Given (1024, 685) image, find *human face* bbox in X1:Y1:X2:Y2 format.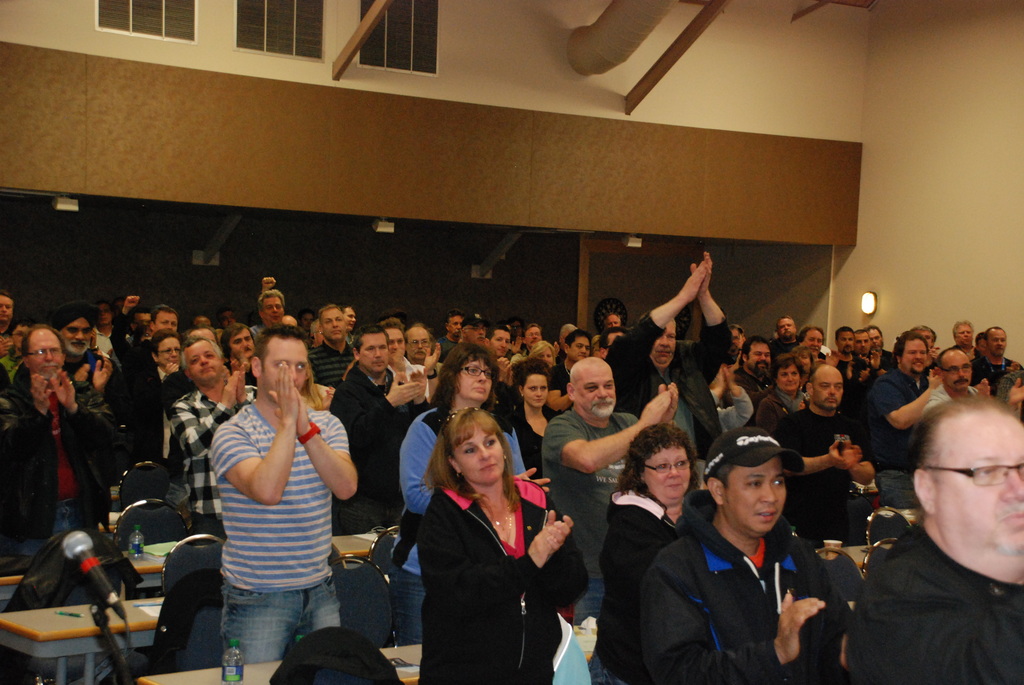
526:327:541:347.
